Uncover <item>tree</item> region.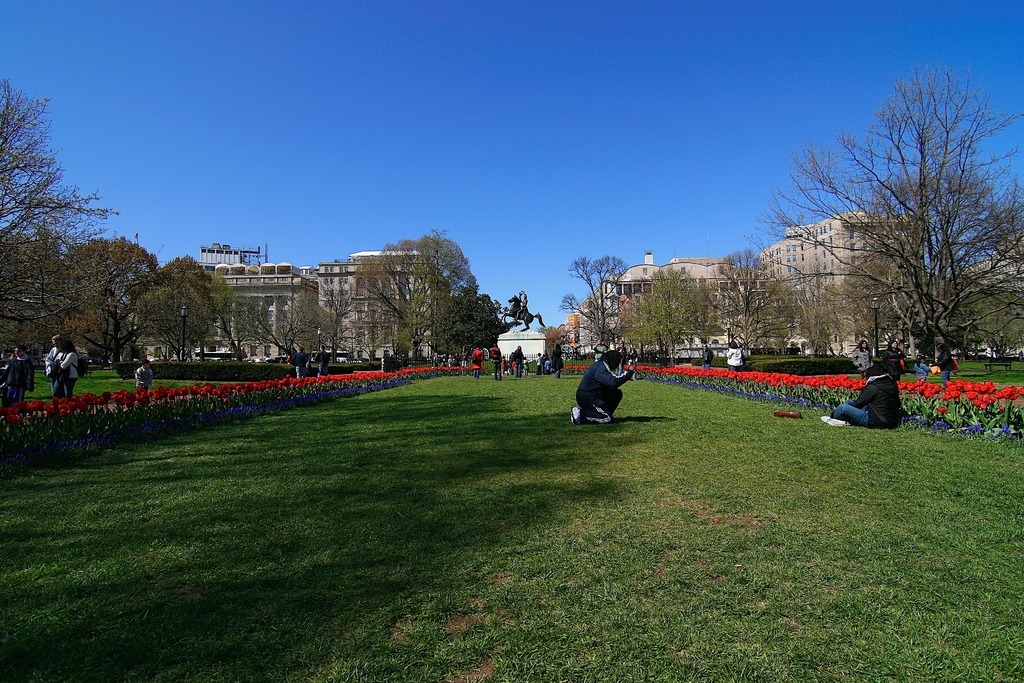
Uncovered: x1=694 y1=238 x2=799 y2=360.
